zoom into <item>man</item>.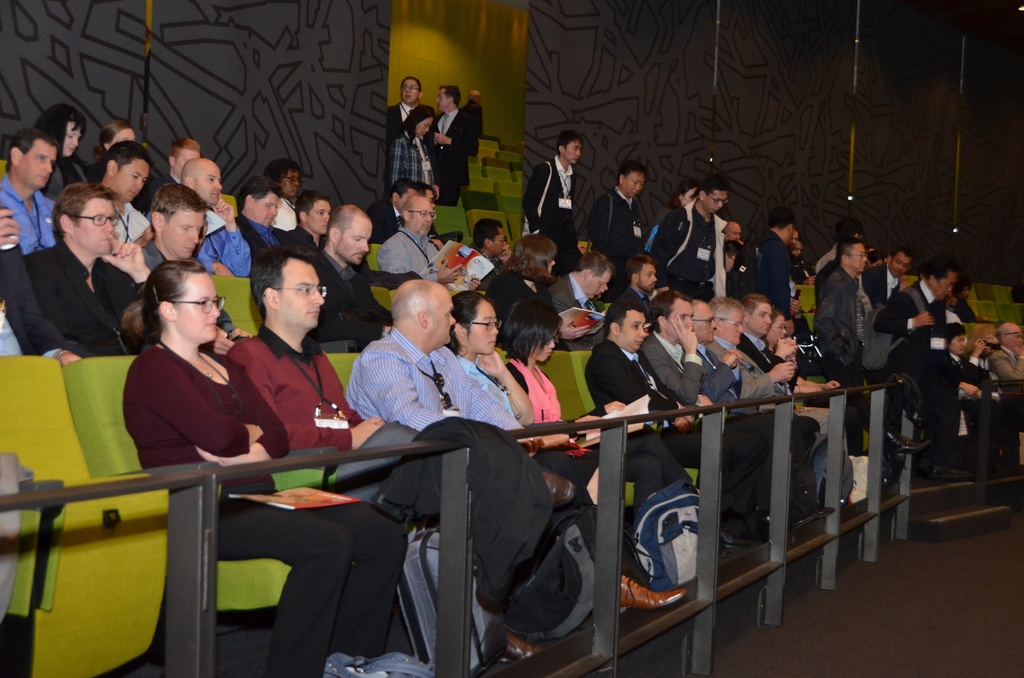
Zoom target: locate(24, 170, 147, 365).
